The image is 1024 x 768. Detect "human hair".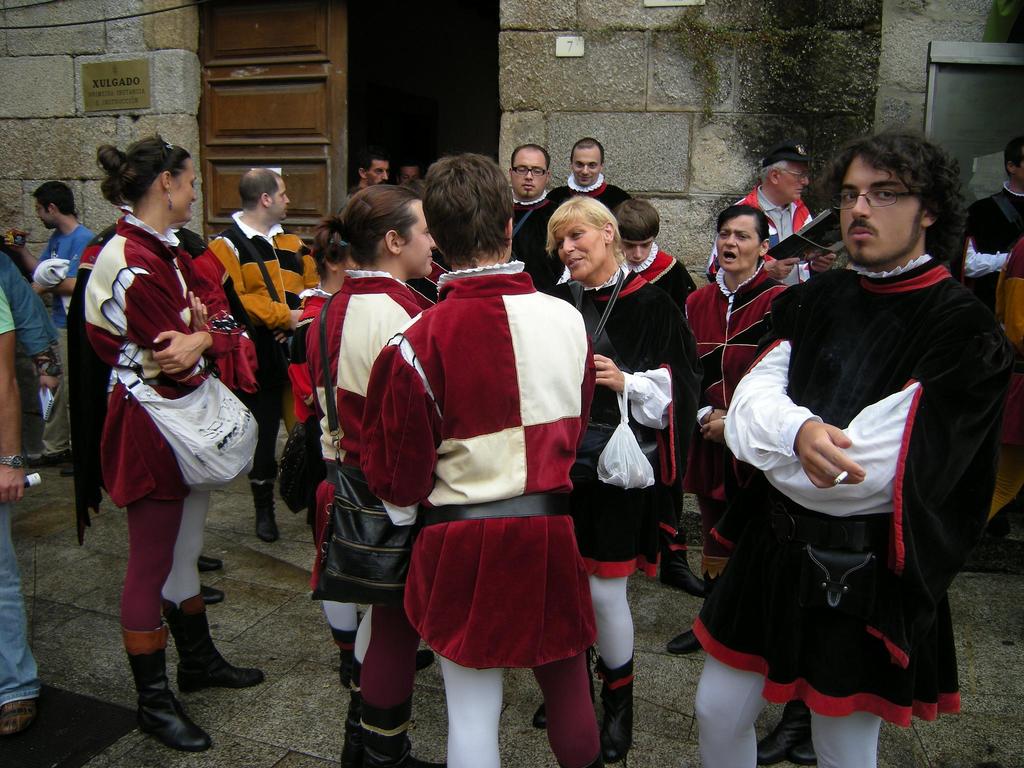
Detection: x1=568 y1=136 x2=603 y2=164.
